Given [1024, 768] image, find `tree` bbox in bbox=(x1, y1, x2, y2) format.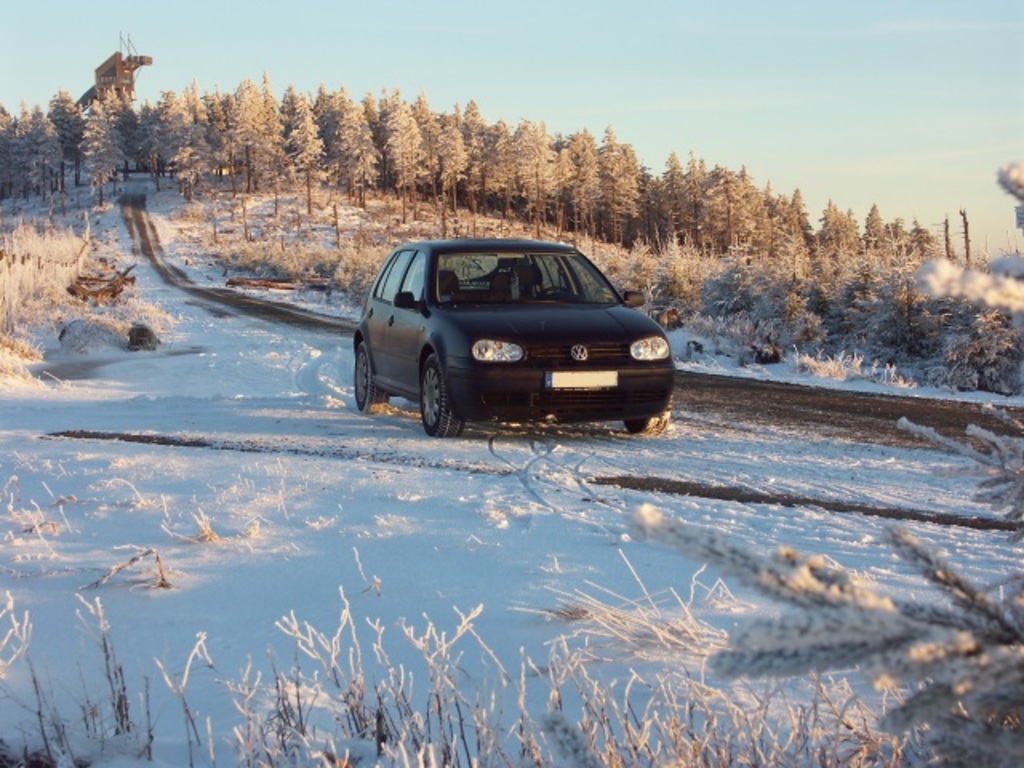
bbox=(248, 117, 298, 219).
